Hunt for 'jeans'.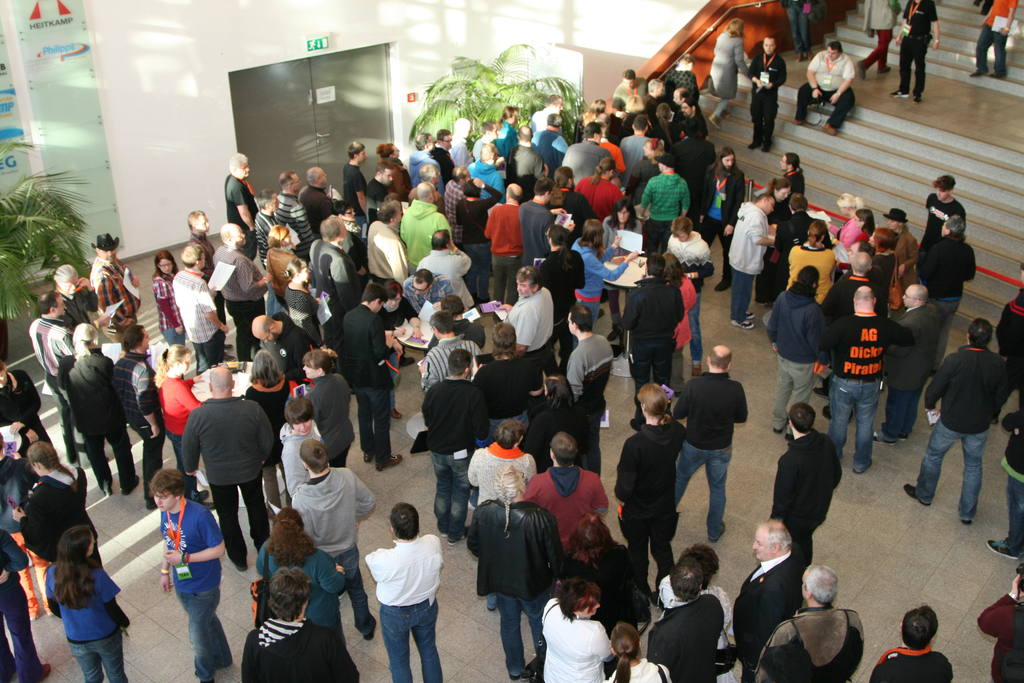
Hunted down at (x1=936, y1=297, x2=963, y2=373).
